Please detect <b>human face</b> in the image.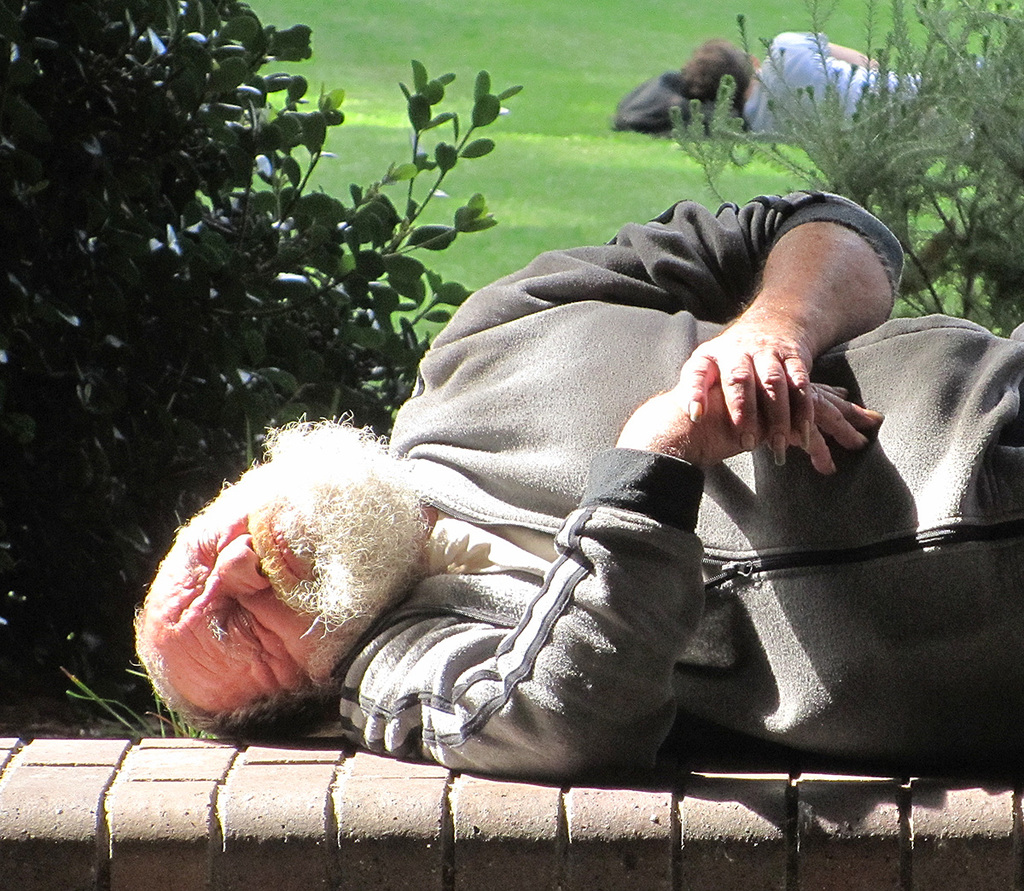
bbox=(148, 451, 410, 718).
